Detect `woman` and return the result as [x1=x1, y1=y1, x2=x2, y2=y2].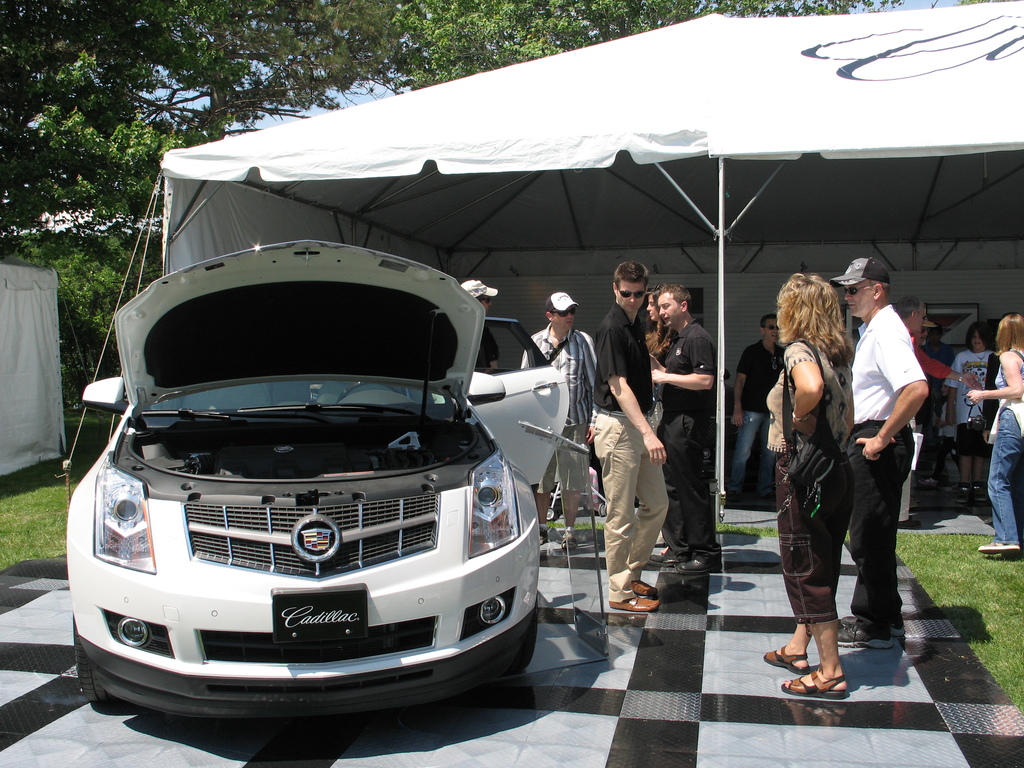
[x1=969, y1=308, x2=1023, y2=558].
